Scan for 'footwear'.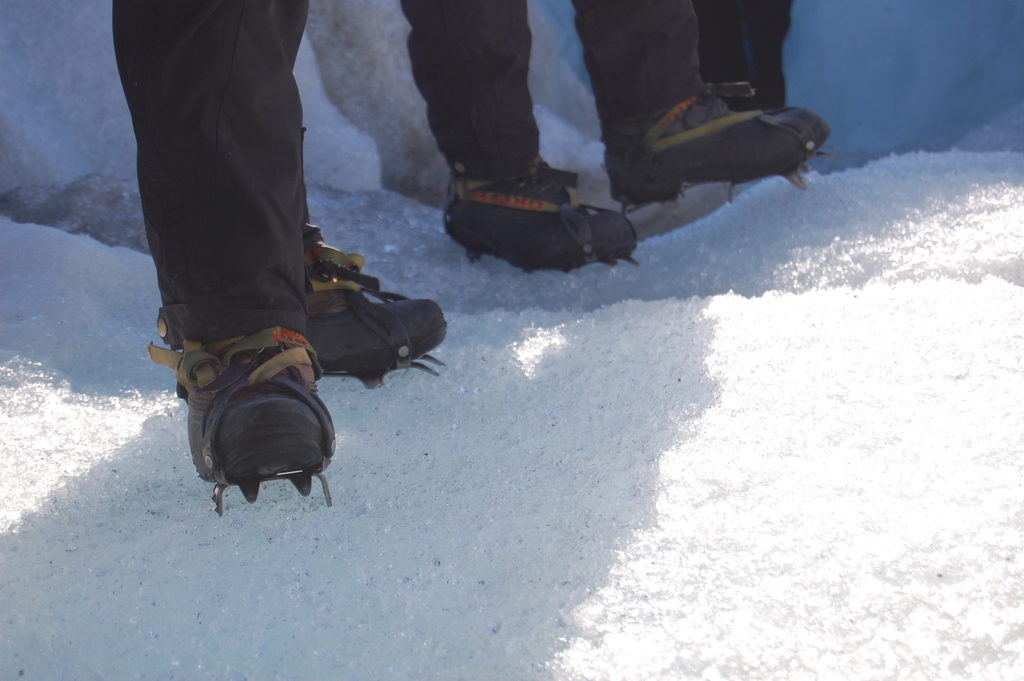
Scan result: box=[150, 317, 340, 516].
